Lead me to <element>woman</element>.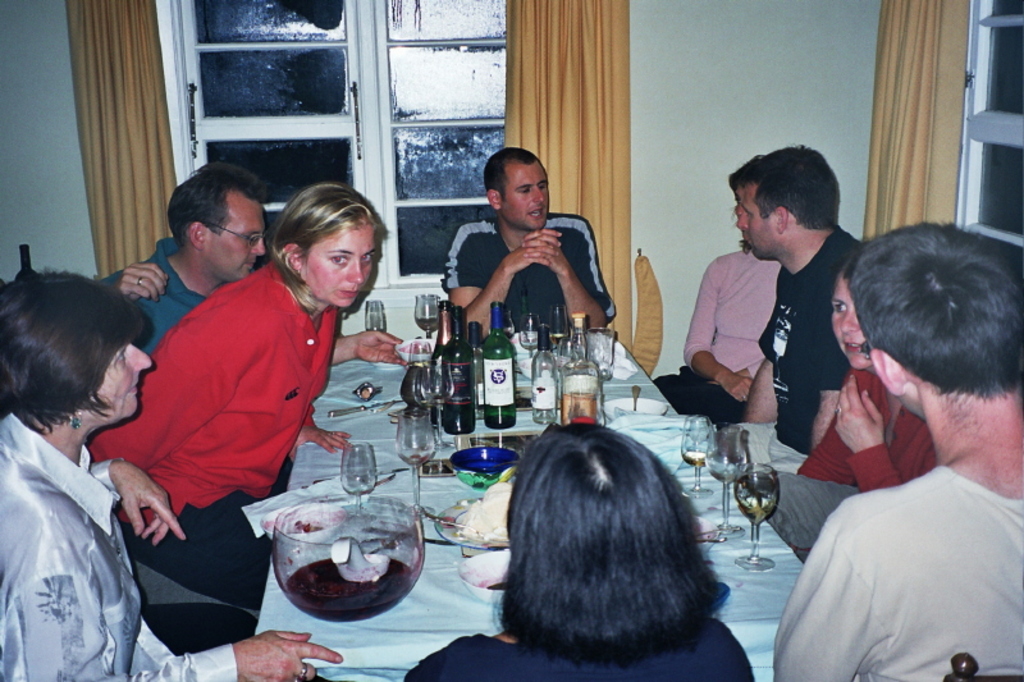
Lead to [x1=397, y1=418, x2=763, y2=681].
